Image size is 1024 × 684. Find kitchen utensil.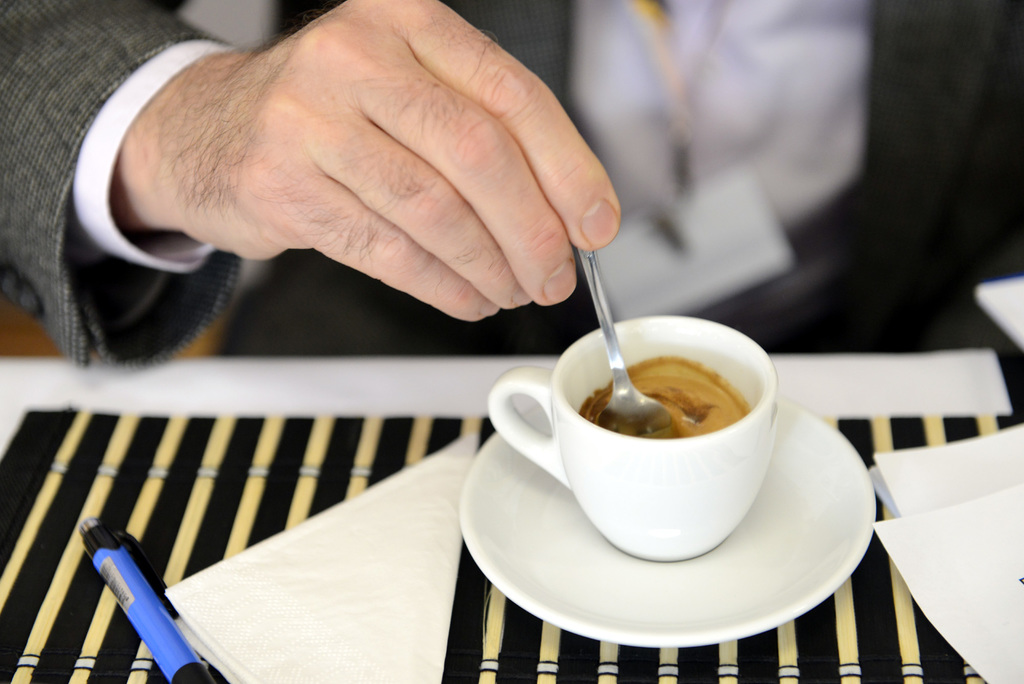
Rect(577, 249, 676, 438).
